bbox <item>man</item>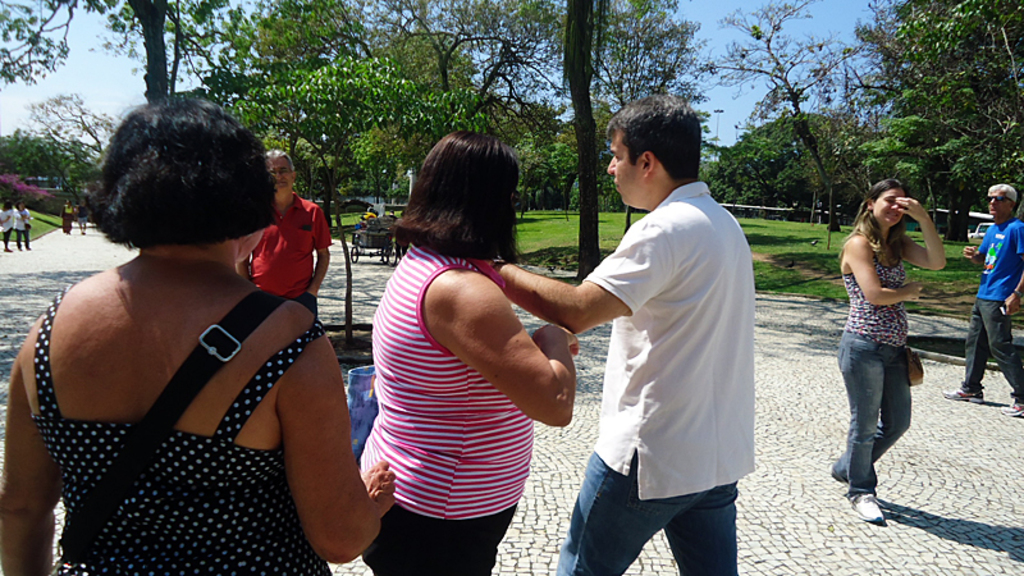
494/93/758/575
